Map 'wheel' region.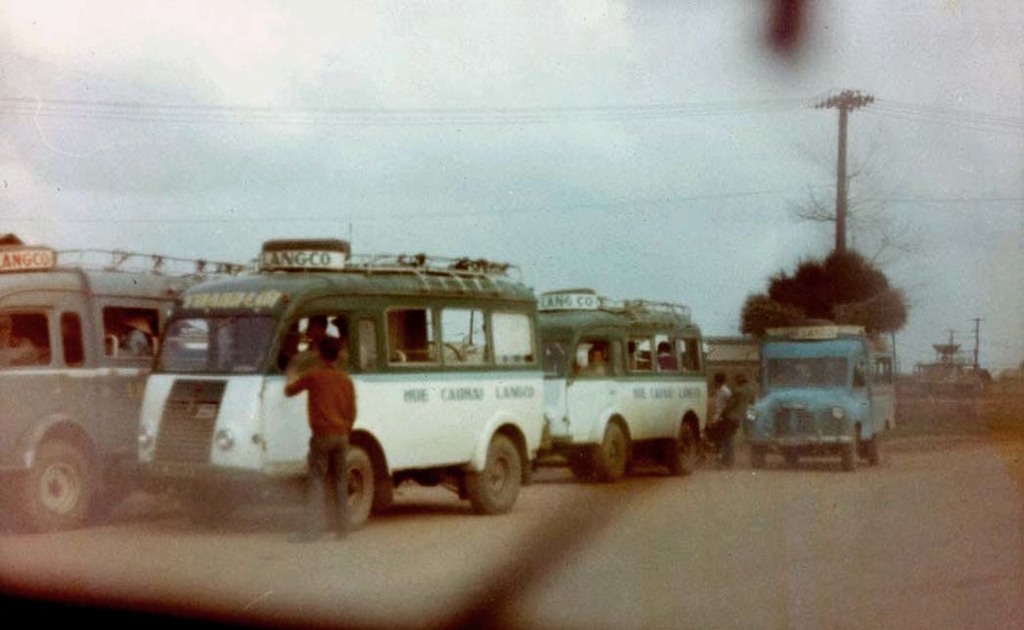
Mapped to [783,452,811,466].
